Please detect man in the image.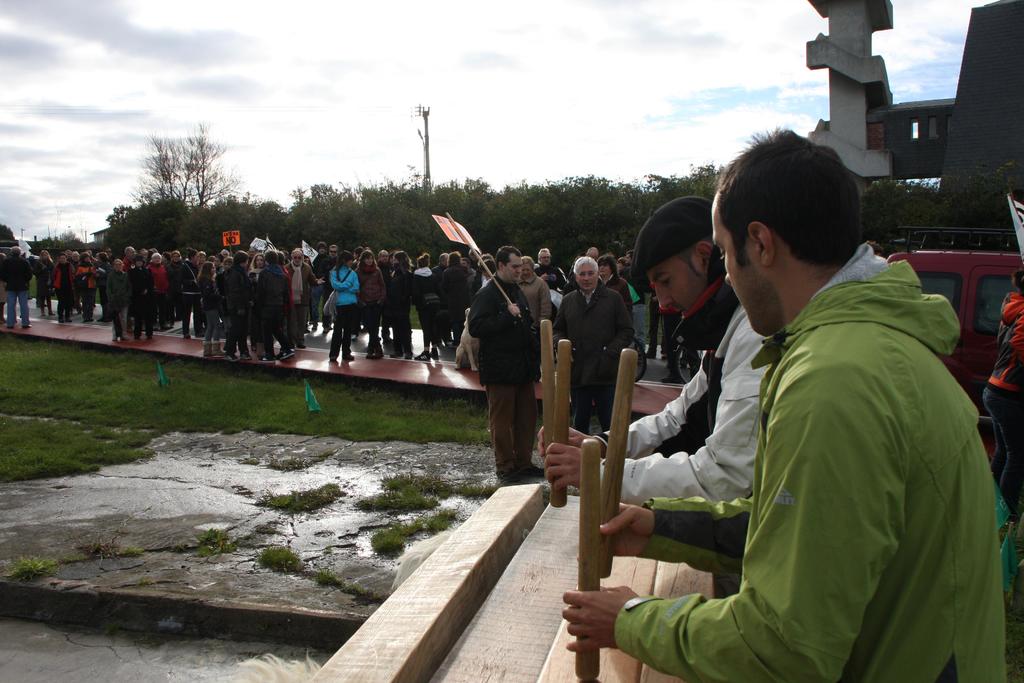
(x1=219, y1=248, x2=229, y2=260).
